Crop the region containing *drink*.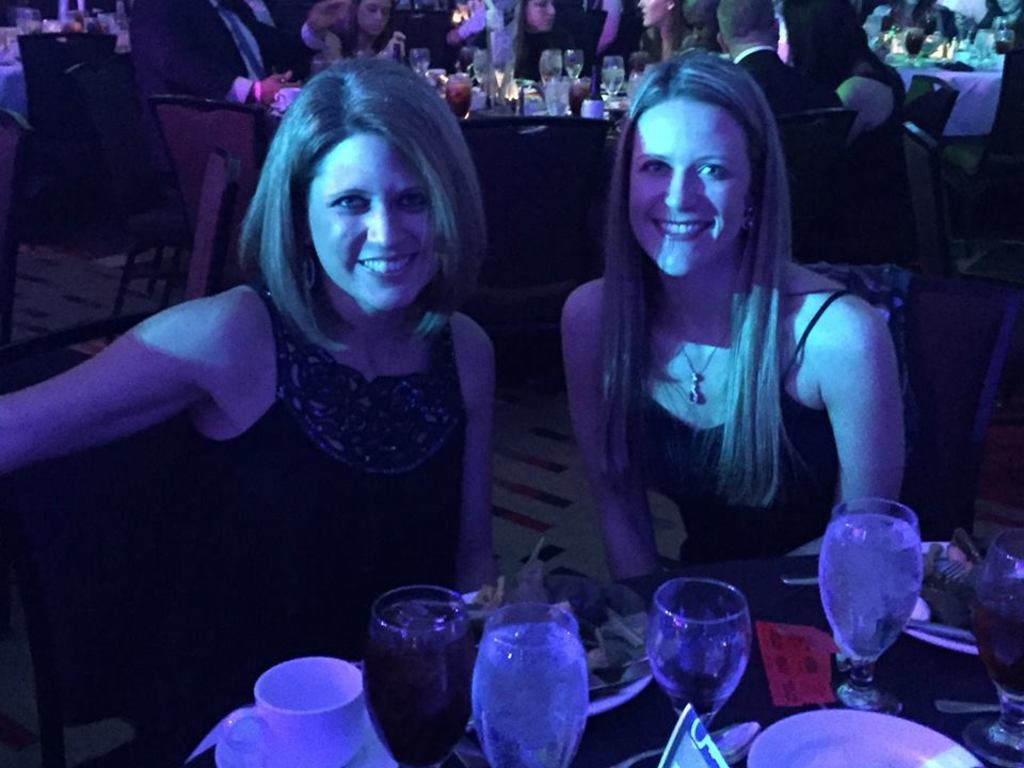
Crop region: pyautogui.locateOnScreen(905, 21, 926, 60).
